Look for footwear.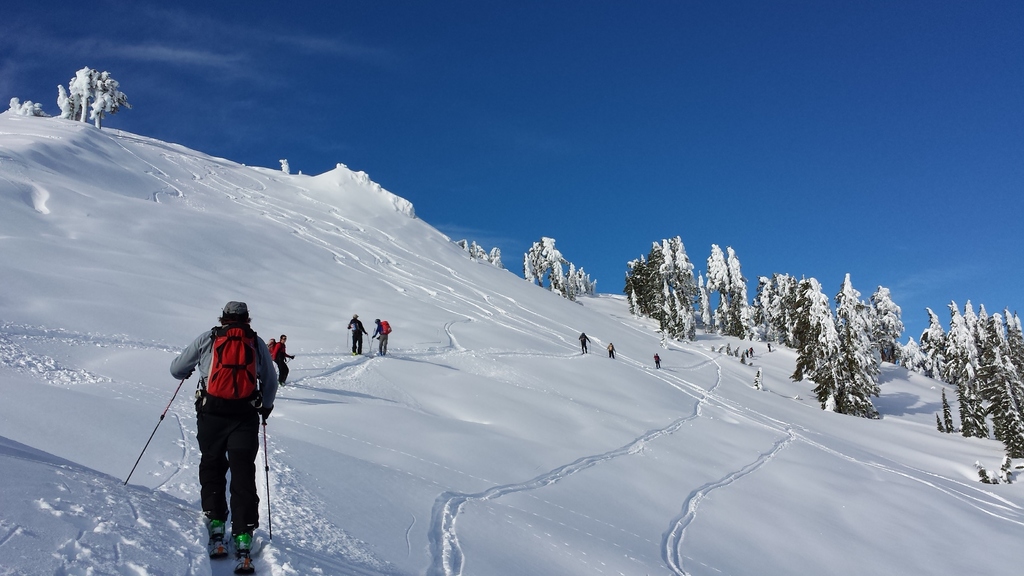
Found: Rect(378, 354, 384, 358).
